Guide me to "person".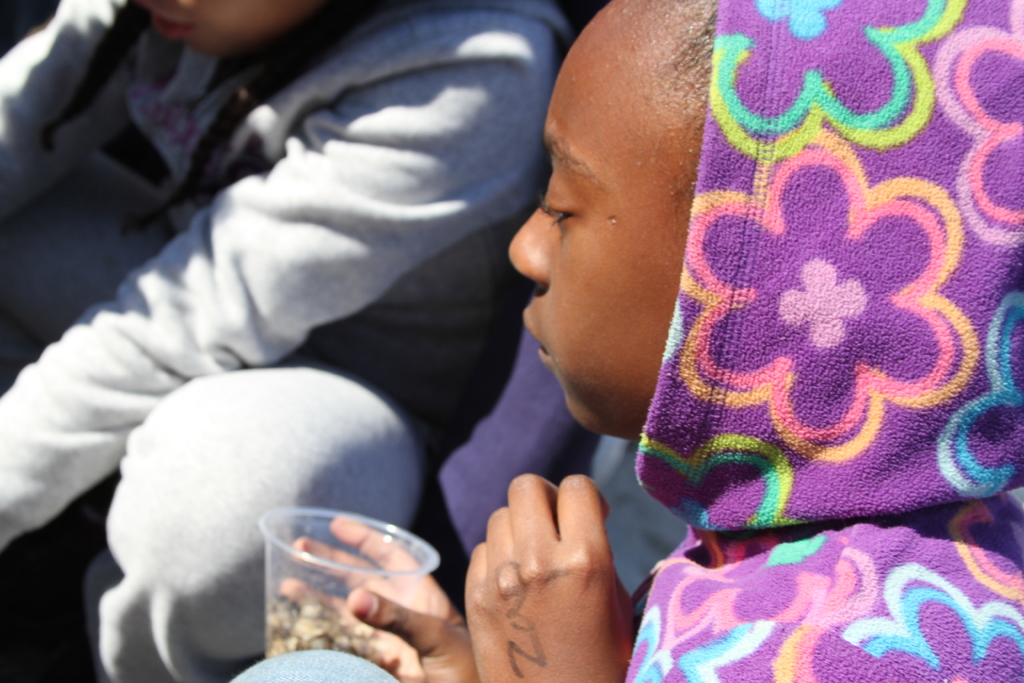
Guidance: rect(220, 0, 1023, 682).
